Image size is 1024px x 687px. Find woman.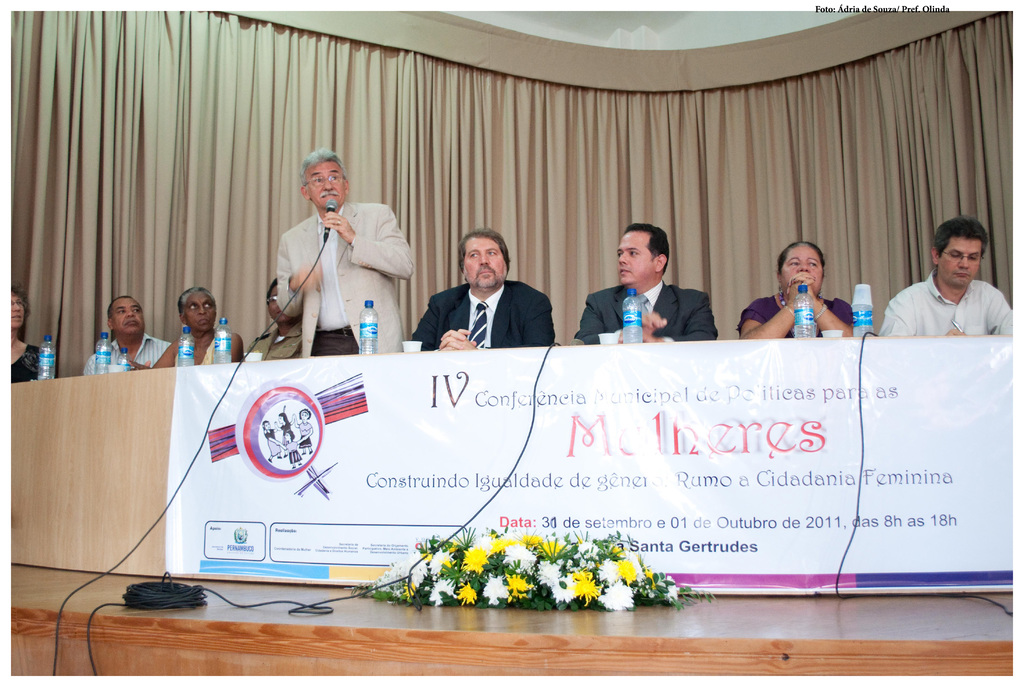
132,283,247,372.
